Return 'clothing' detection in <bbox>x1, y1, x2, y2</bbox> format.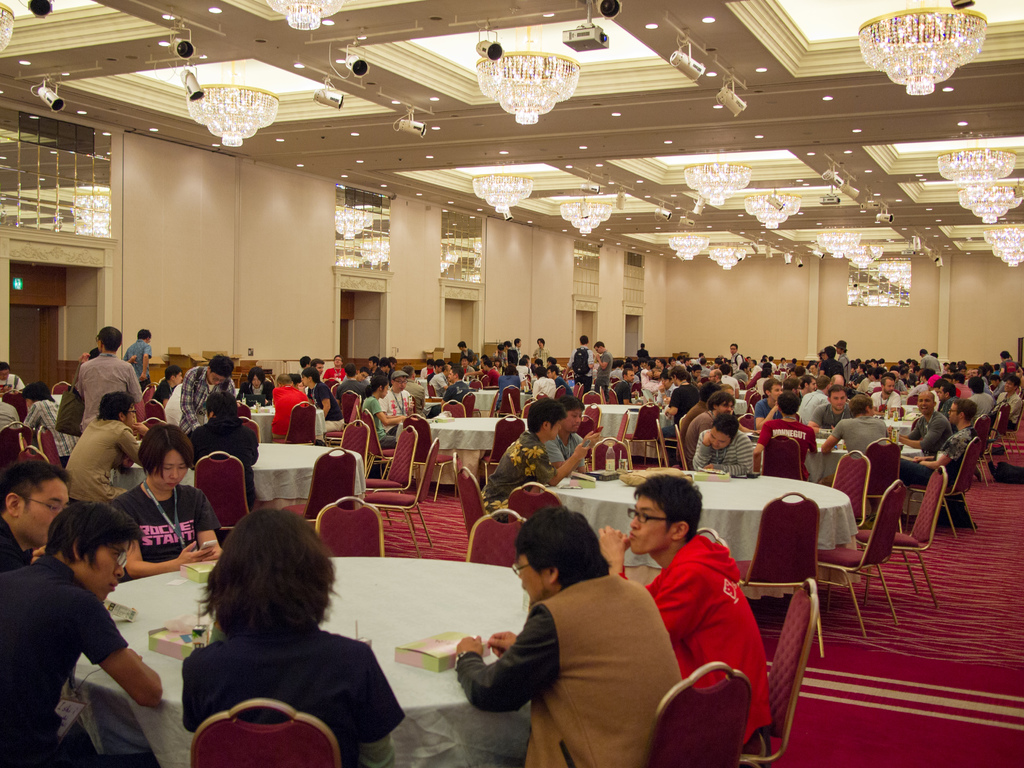
<bbox>63, 420, 143, 515</bbox>.
